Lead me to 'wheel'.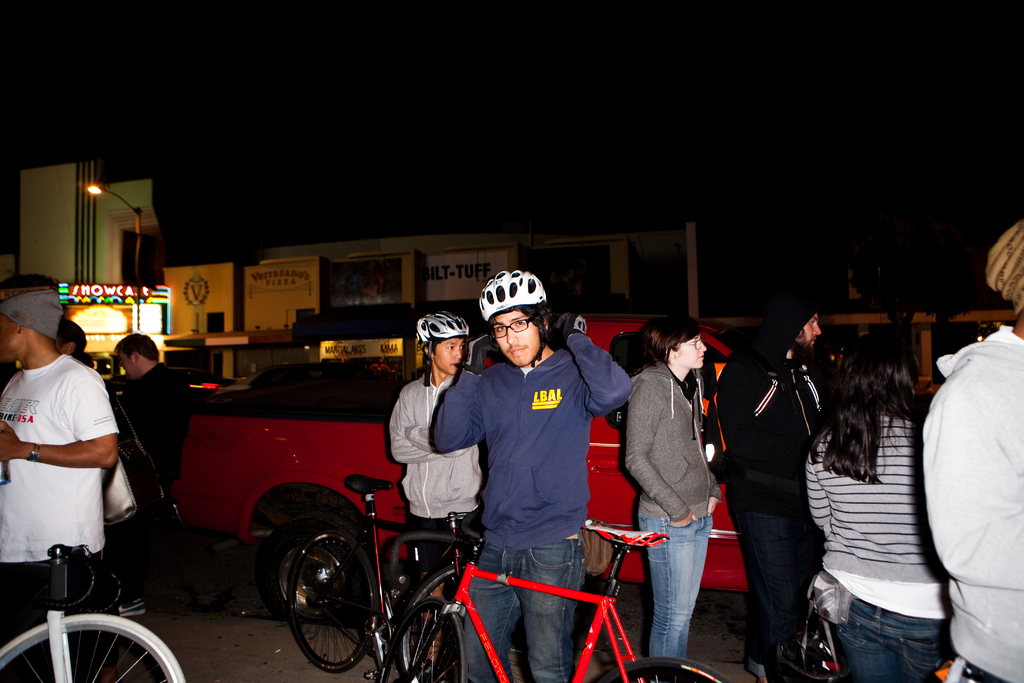
Lead to 596:655:727:682.
